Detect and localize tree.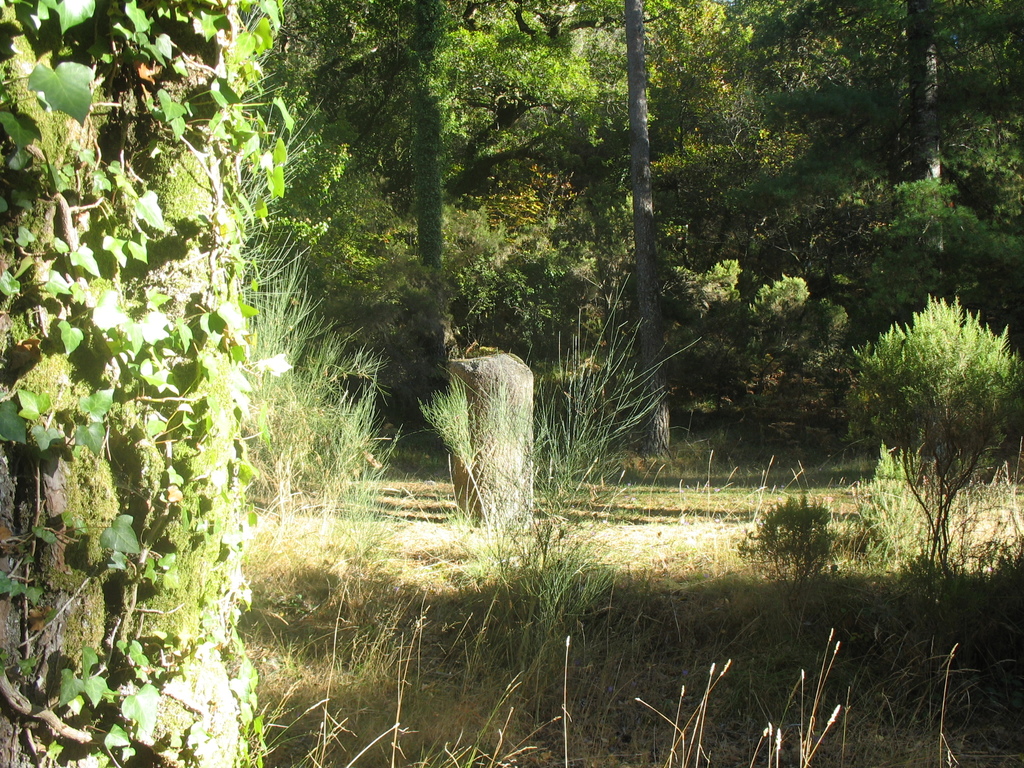
Localized at Rect(856, 253, 1014, 587).
